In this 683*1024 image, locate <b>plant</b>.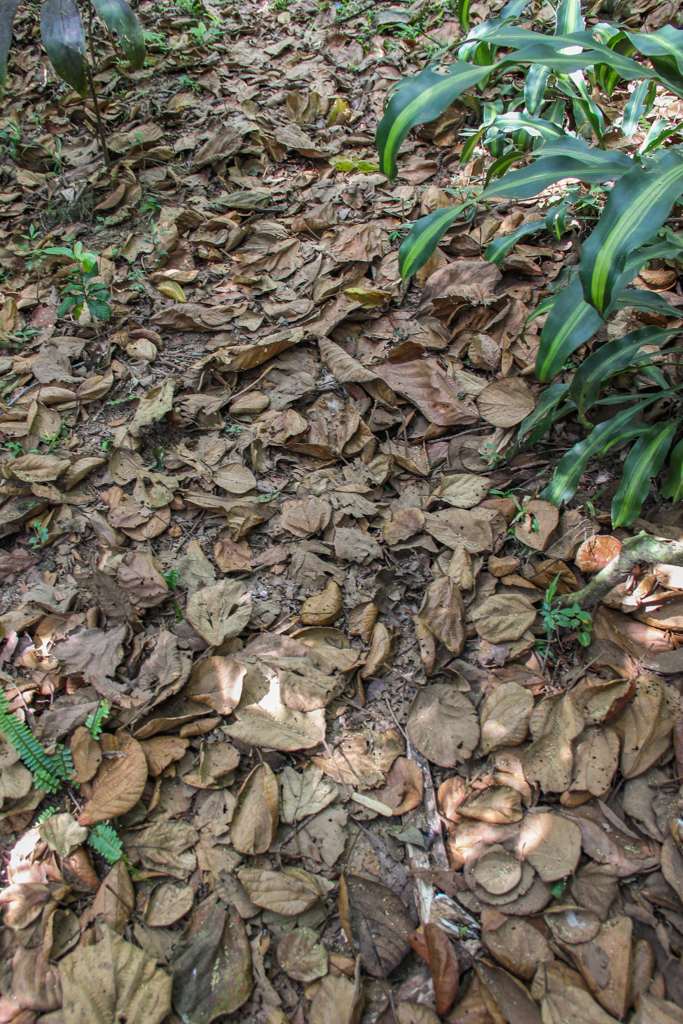
Bounding box: region(51, 226, 103, 335).
